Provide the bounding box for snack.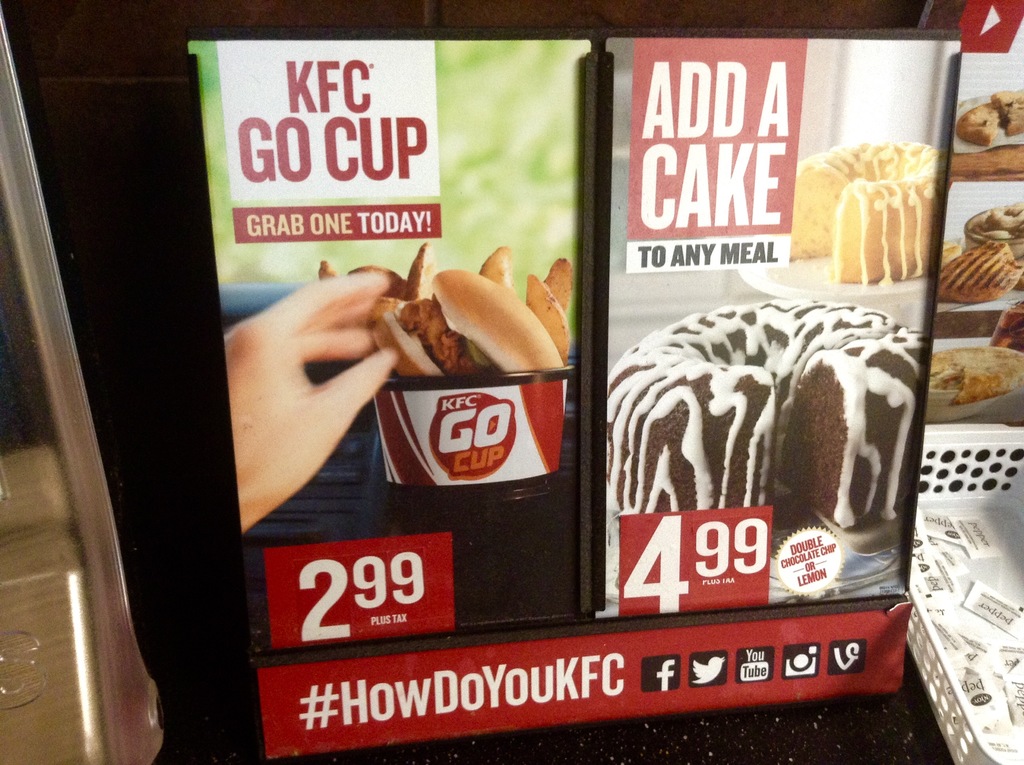
detection(960, 97, 1000, 137).
